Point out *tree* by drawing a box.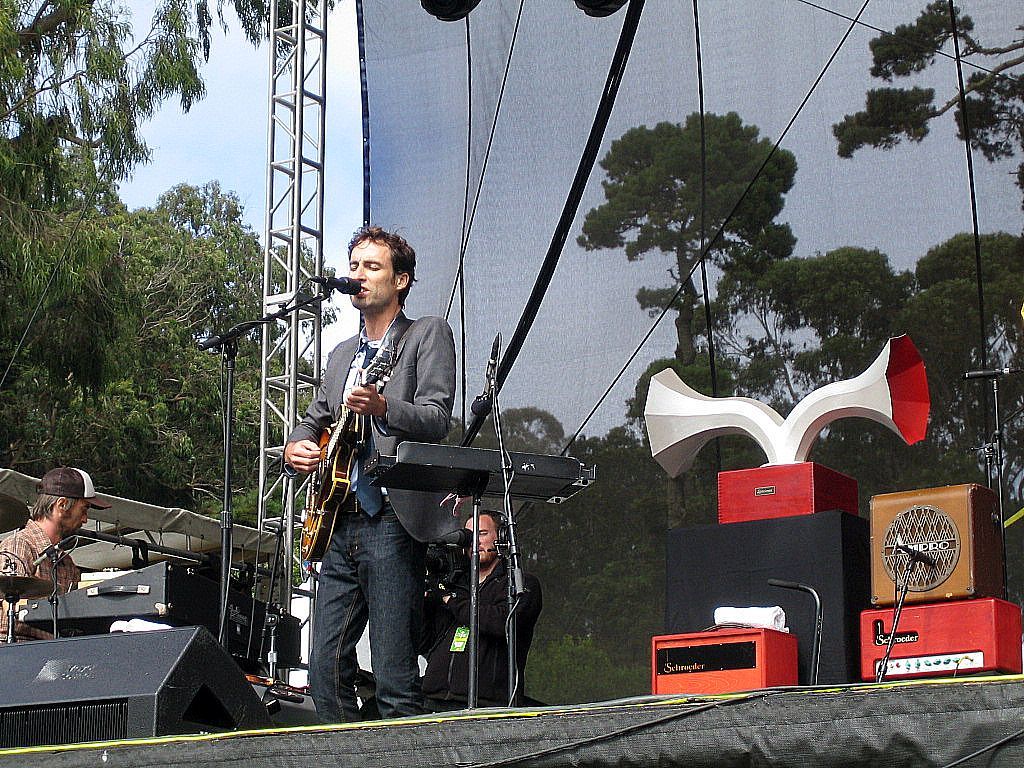
<bbox>832, 1, 1023, 211</bbox>.
